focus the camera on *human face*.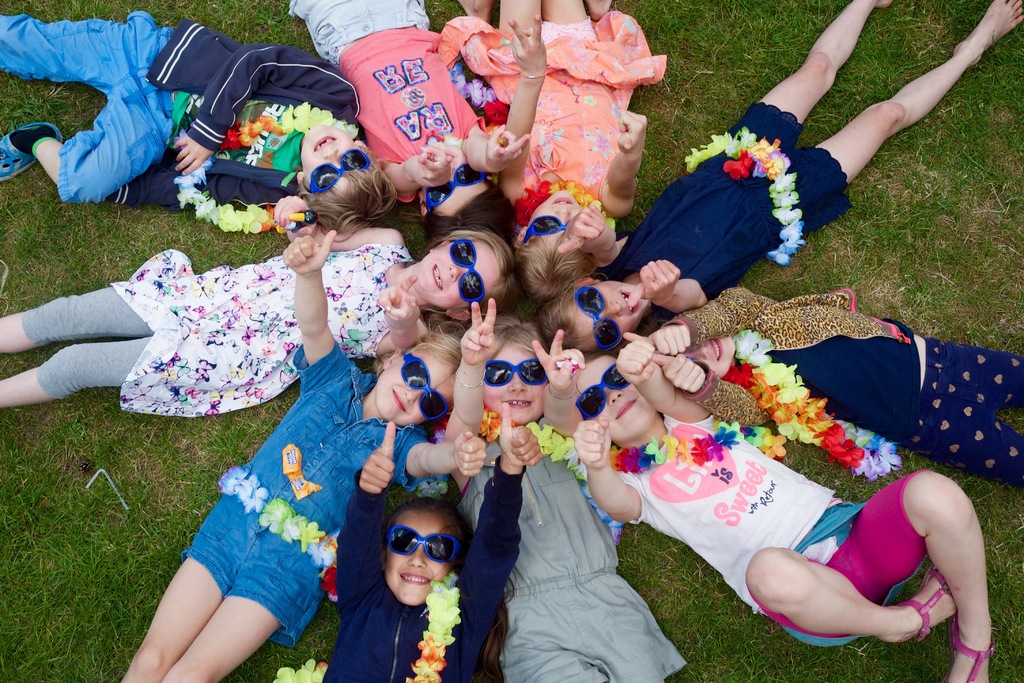
Focus region: locate(424, 239, 496, 304).
